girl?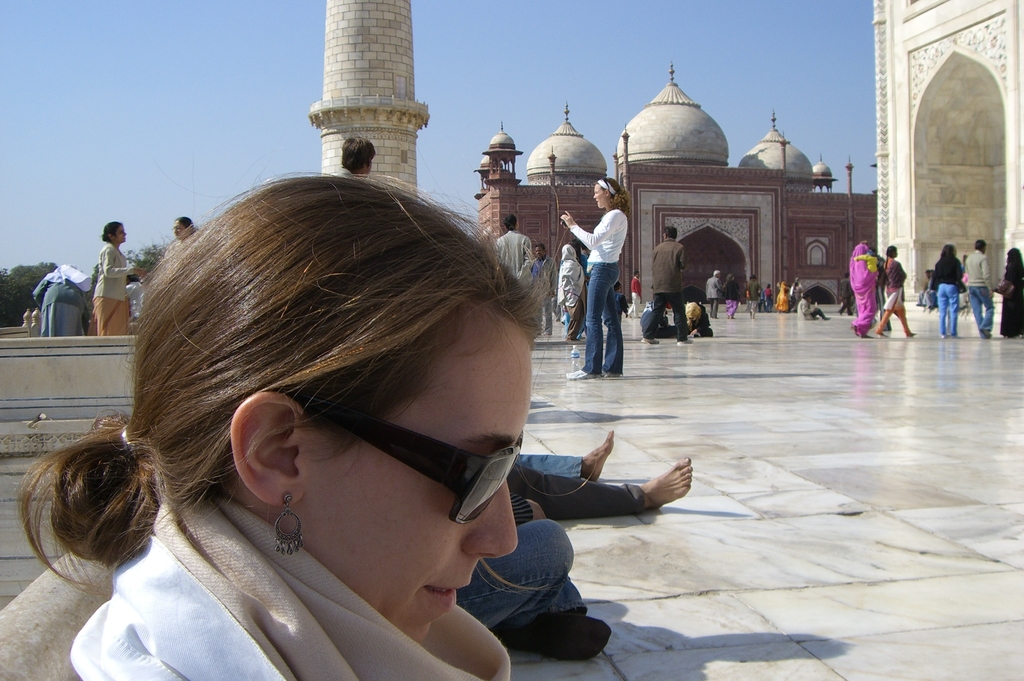
[left=879, top=240, right=920, bottom=336]
